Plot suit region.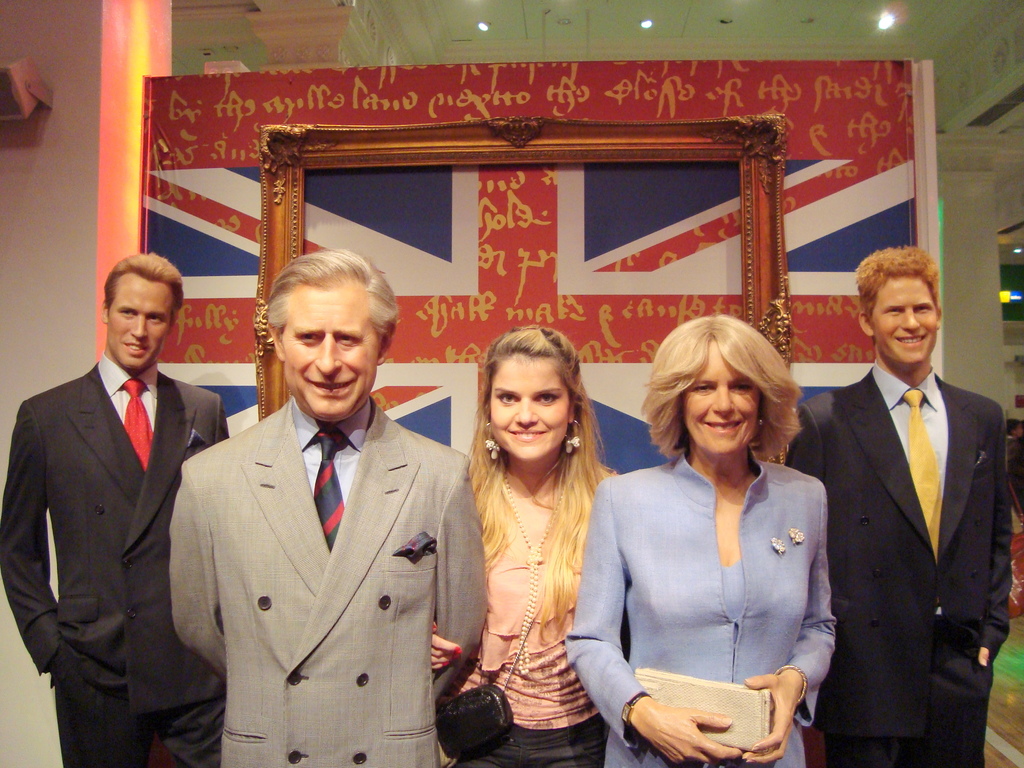
Plotted at (0, 352, 228, 767).
